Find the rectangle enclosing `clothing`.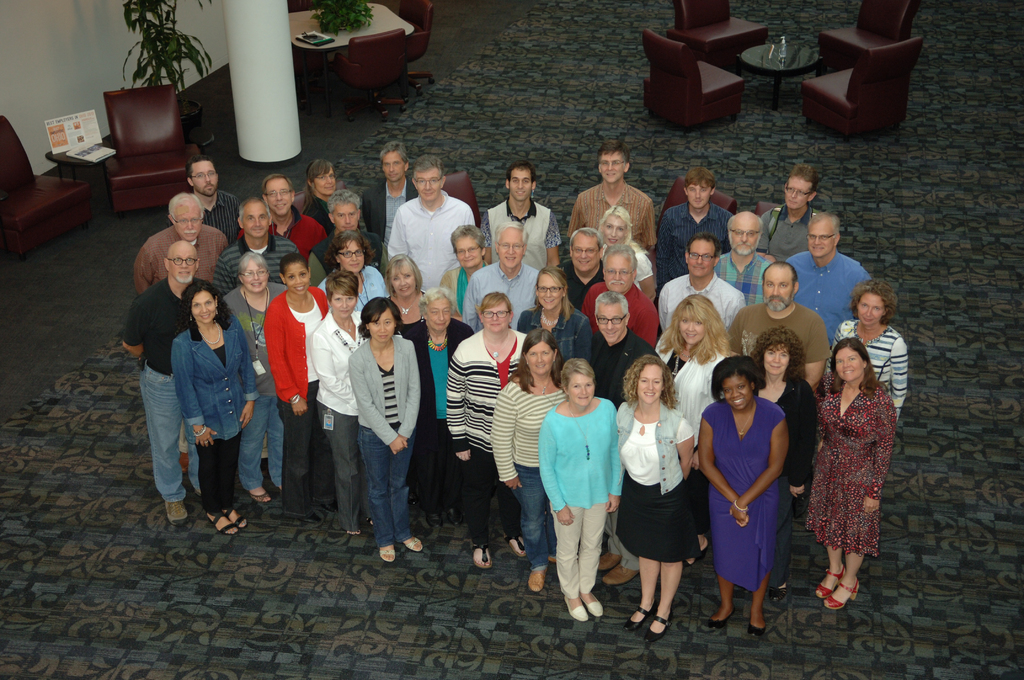
crop(586, 290, 654, 349).
